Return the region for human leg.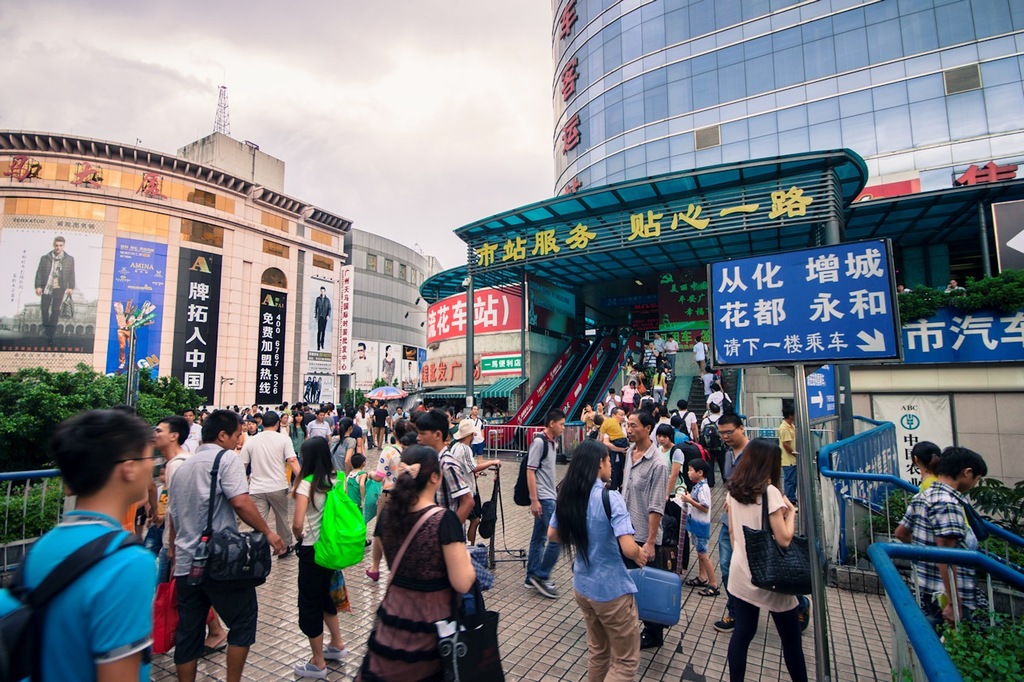
bbox(295, 550, 347, 677).
